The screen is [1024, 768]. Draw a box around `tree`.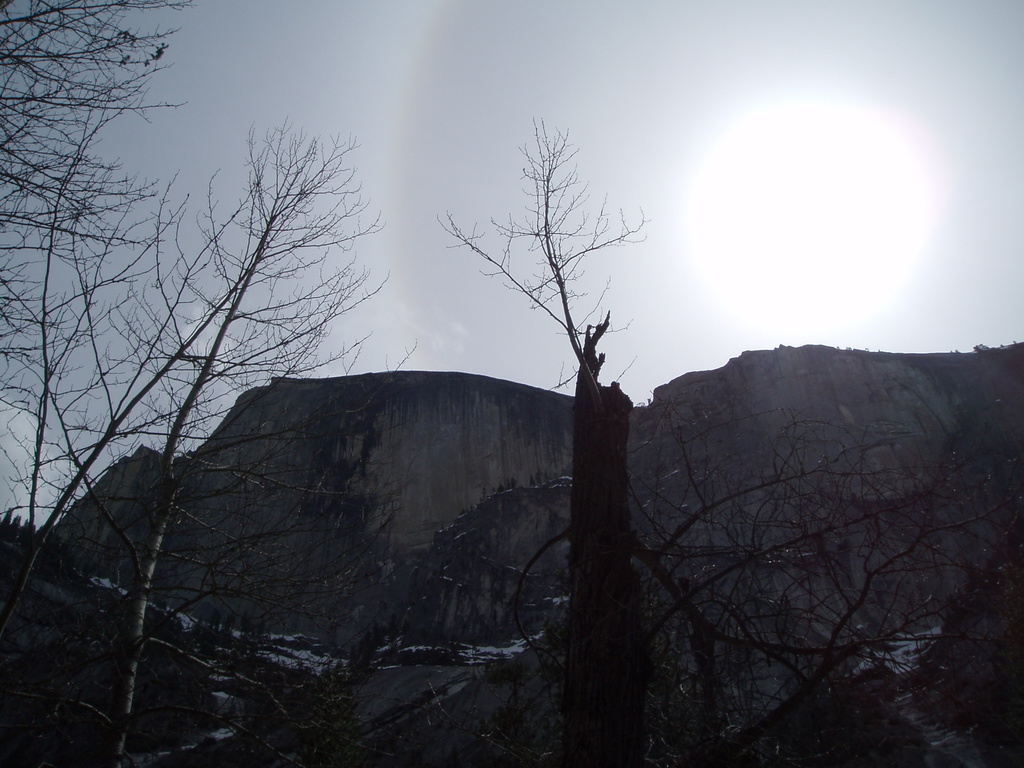
(x1=468, y1=119, x2=659, y2=432).
